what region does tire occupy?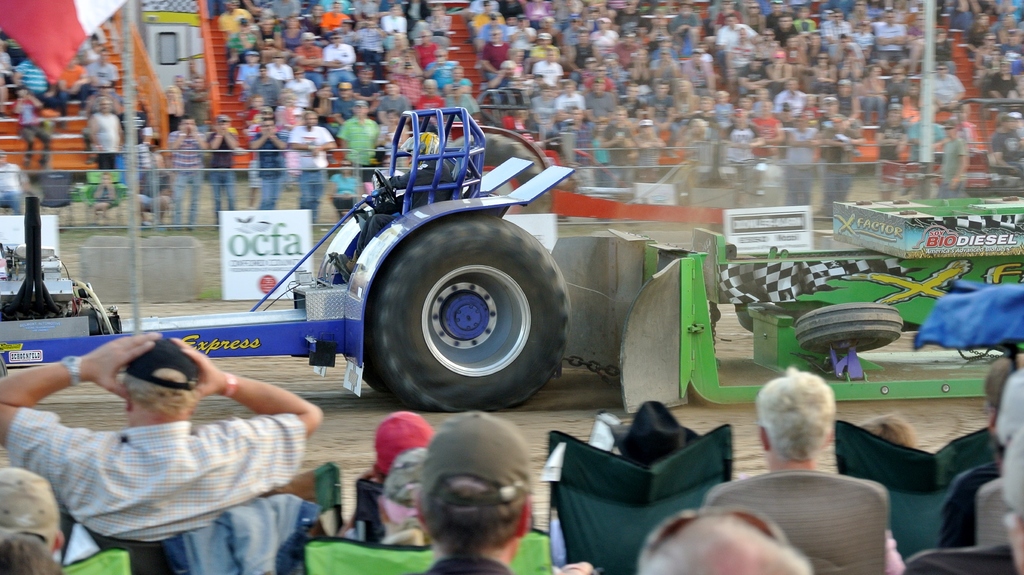
bbox=[435, 131, 561, 219].
